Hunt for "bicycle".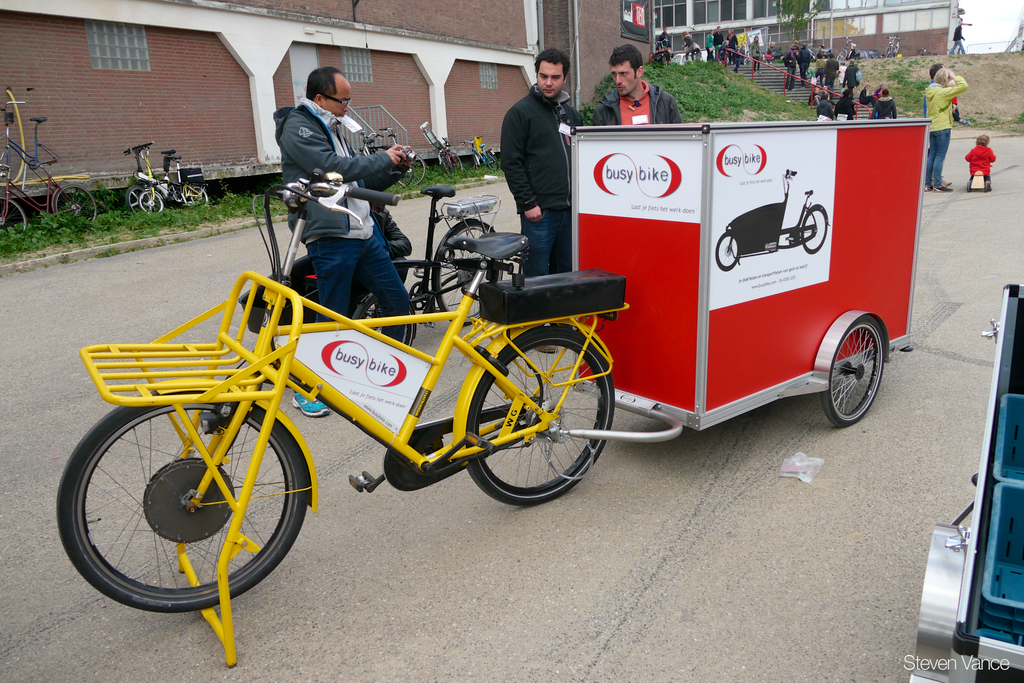
Hunted down at {"x1": 0, "y1": 117, "x2": 78, "y2": 214}.
